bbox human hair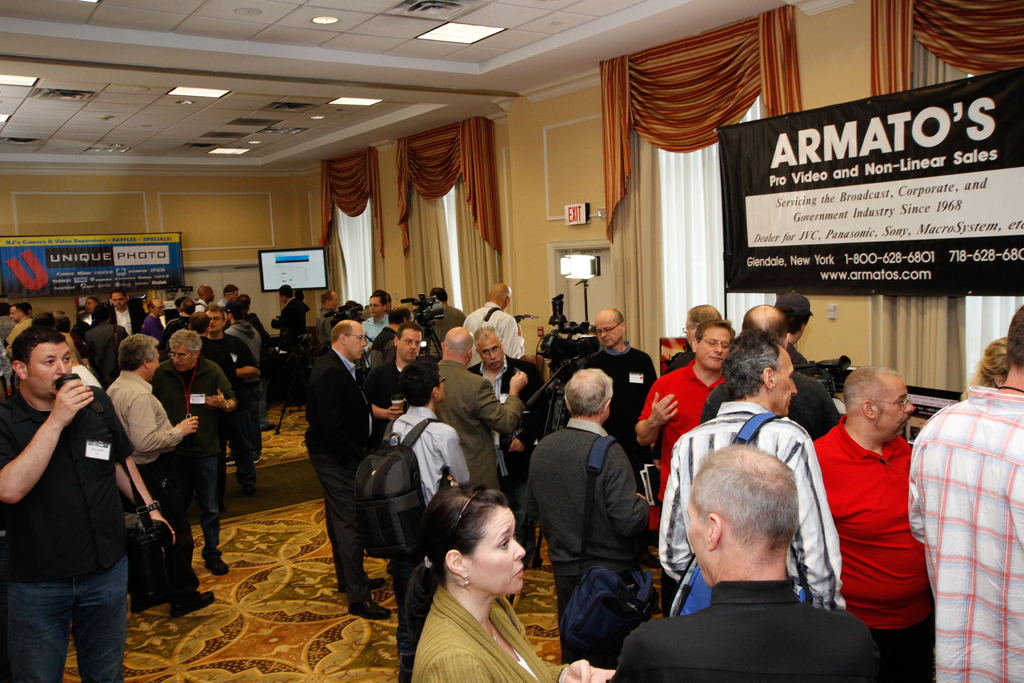
<box>12,304,28,315</box>
